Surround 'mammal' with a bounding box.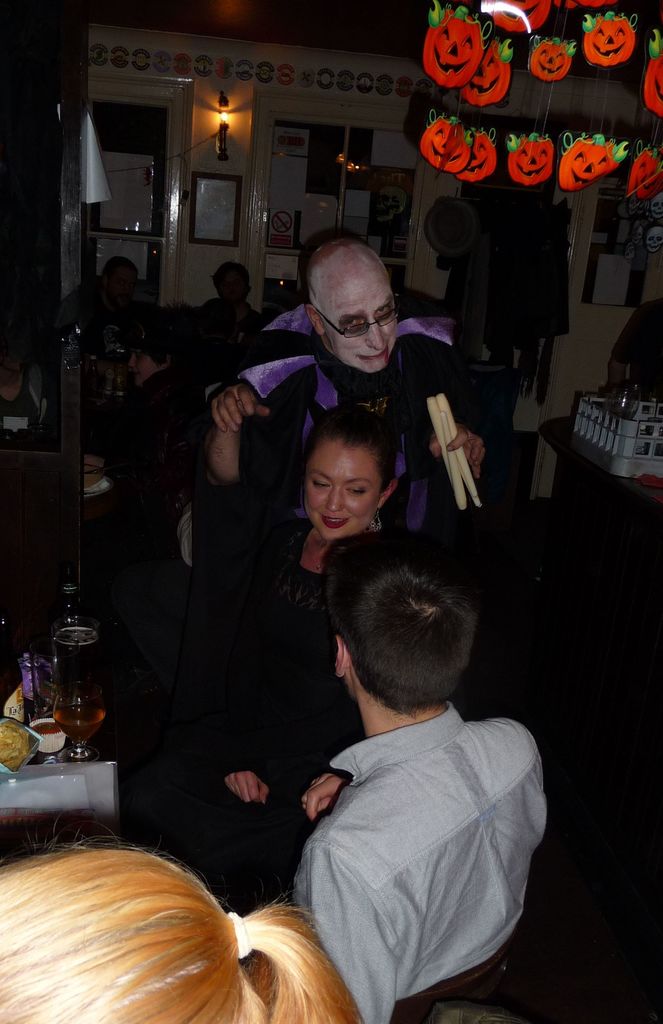
crop(291, 572, 544, 1023).
